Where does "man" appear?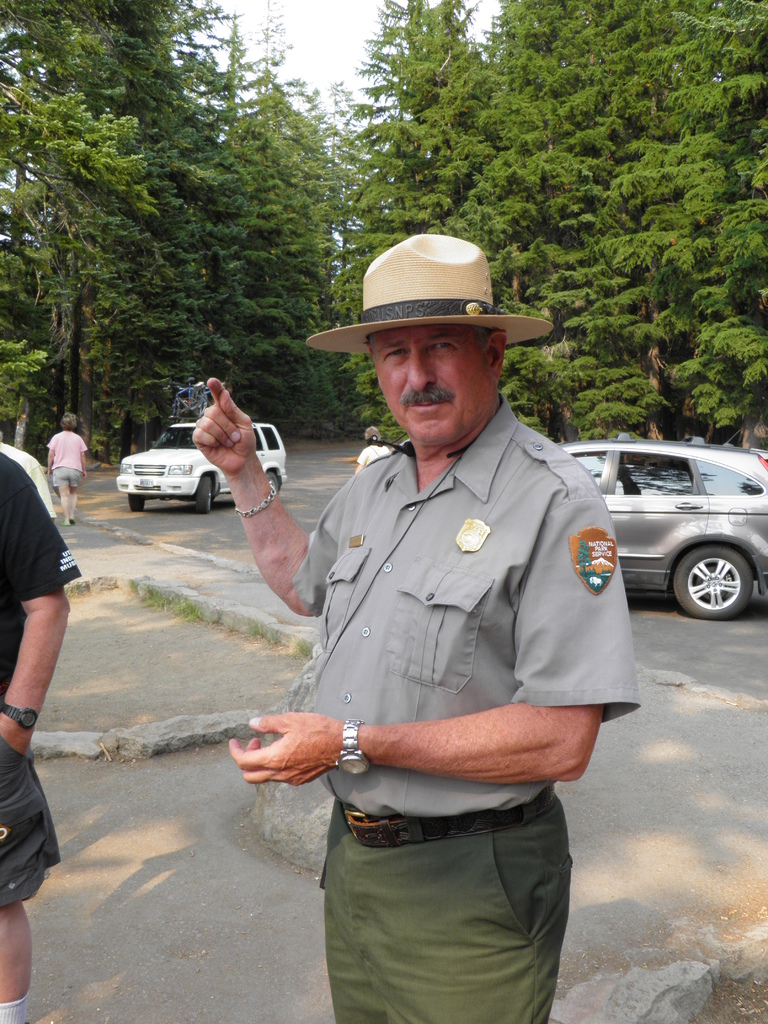
Appears at [0, 431, 45, 524].
